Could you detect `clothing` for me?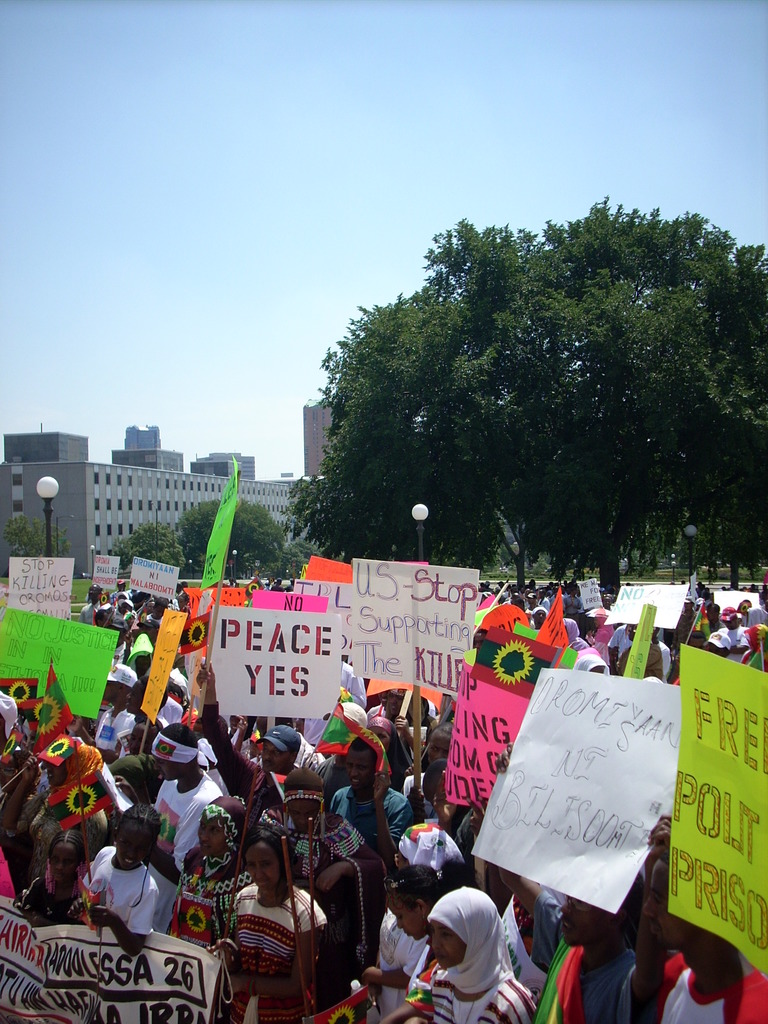
Detection result: <box>387,879,538,1023</box>.
